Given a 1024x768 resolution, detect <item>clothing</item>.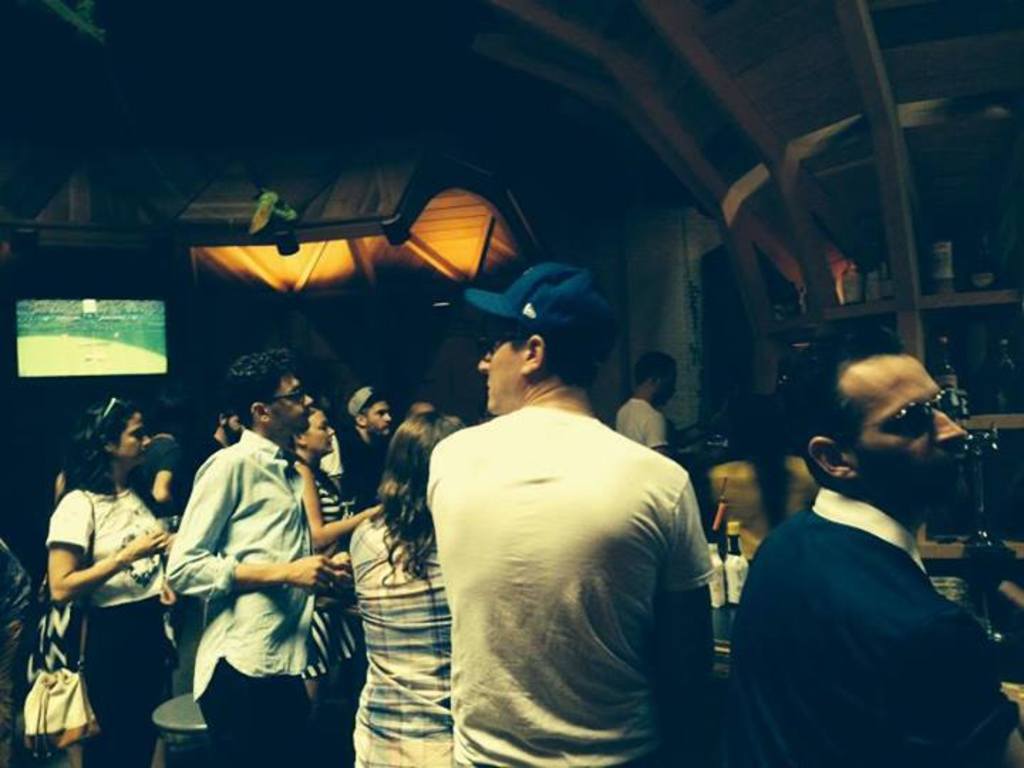
715, 484, 1023, 767.
